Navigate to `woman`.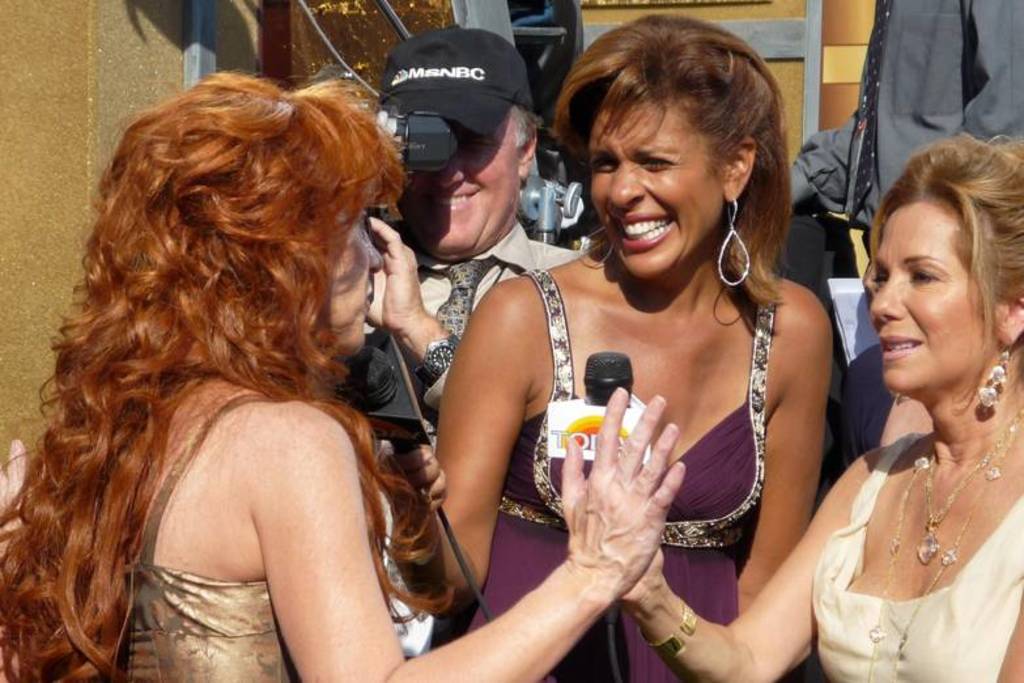
Navigation target: {"left": 412, "top": 13, "right": 829, "bottom": 682}.
